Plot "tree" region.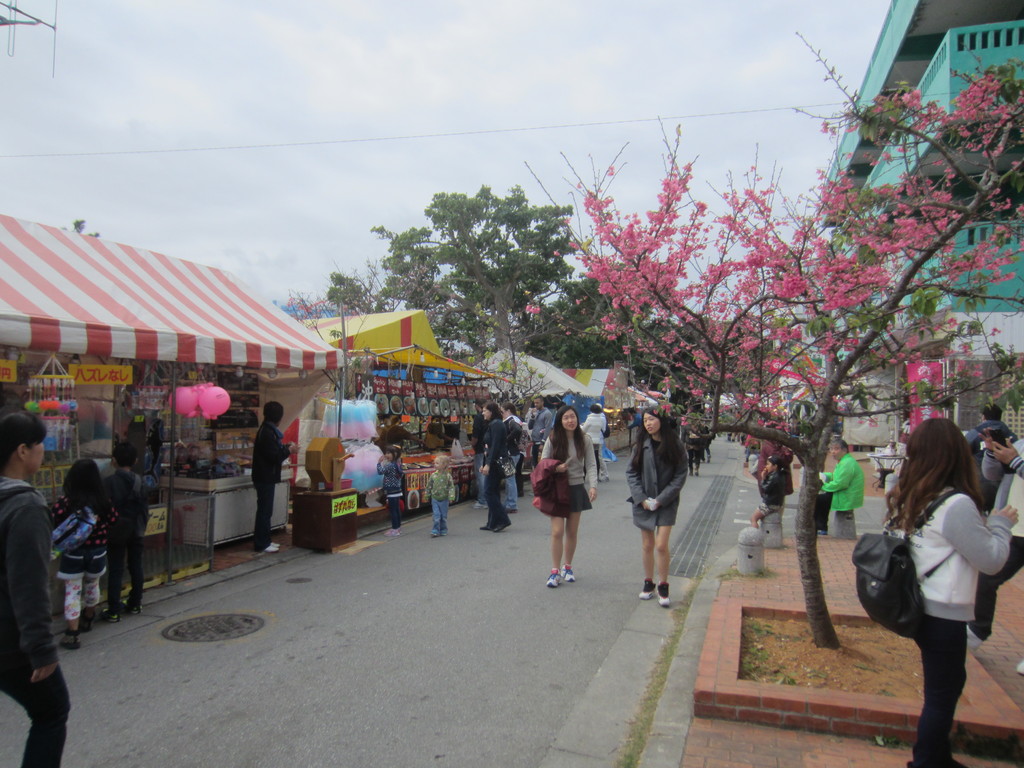
Plotted at rect(507, 36, 1023, 653).
